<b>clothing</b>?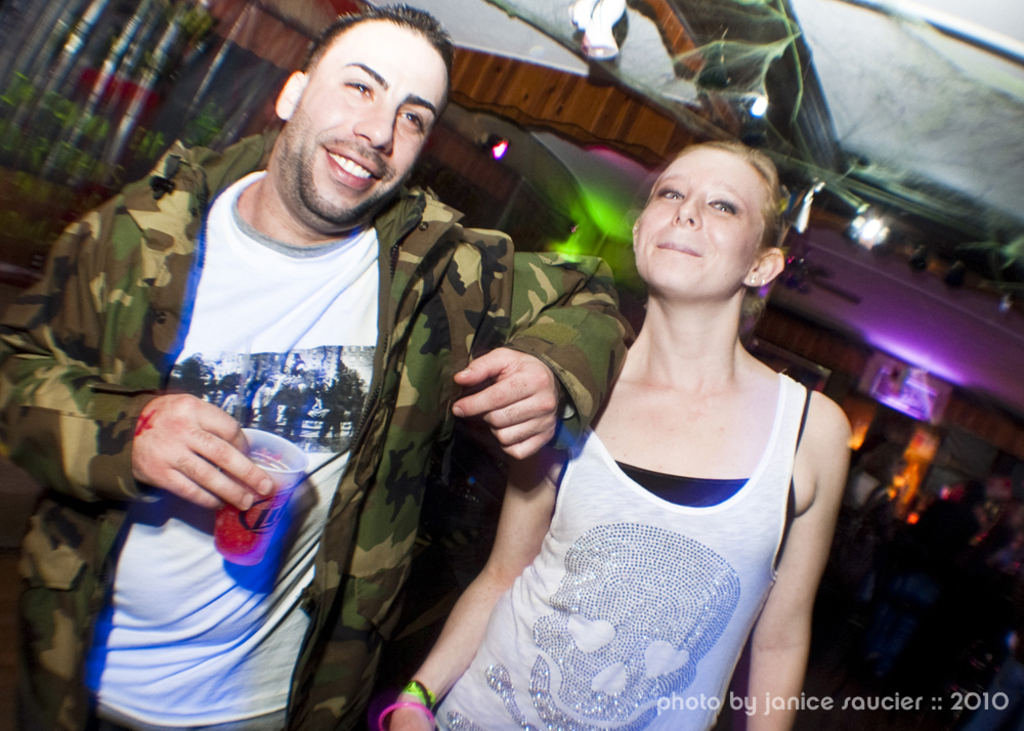
464/296/846/702
